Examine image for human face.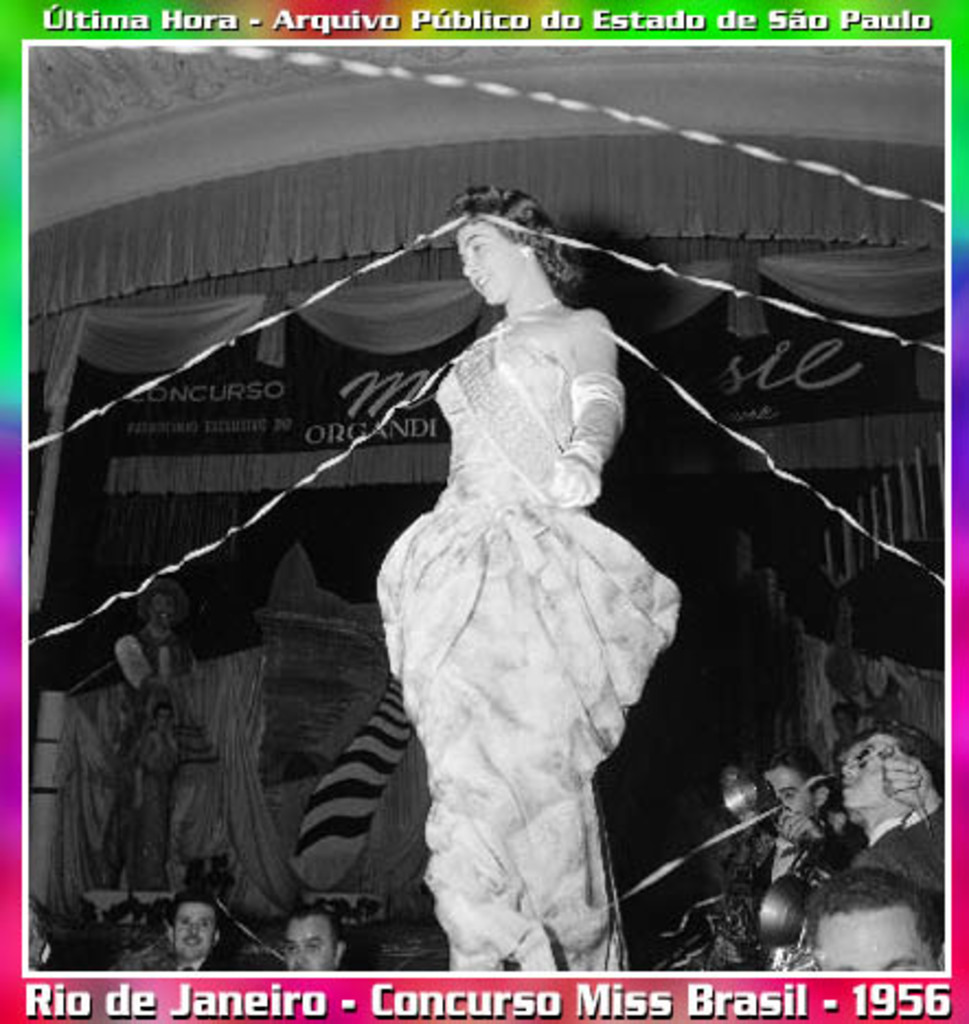
Examination result: [842,730,890,807].
